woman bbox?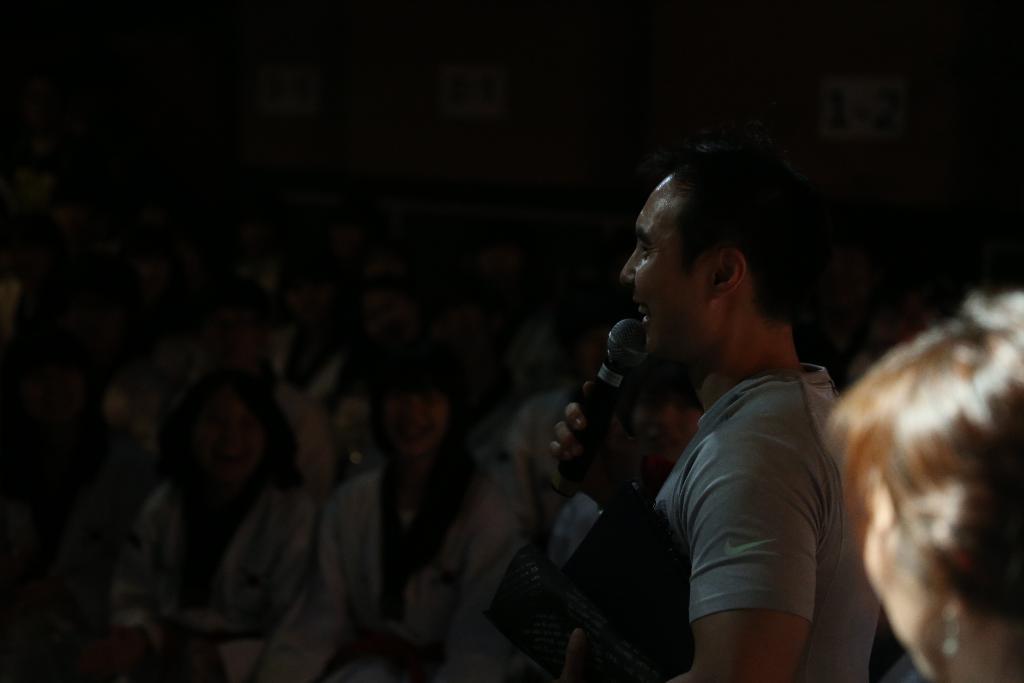
select_region(318, 345, 531, 682)
